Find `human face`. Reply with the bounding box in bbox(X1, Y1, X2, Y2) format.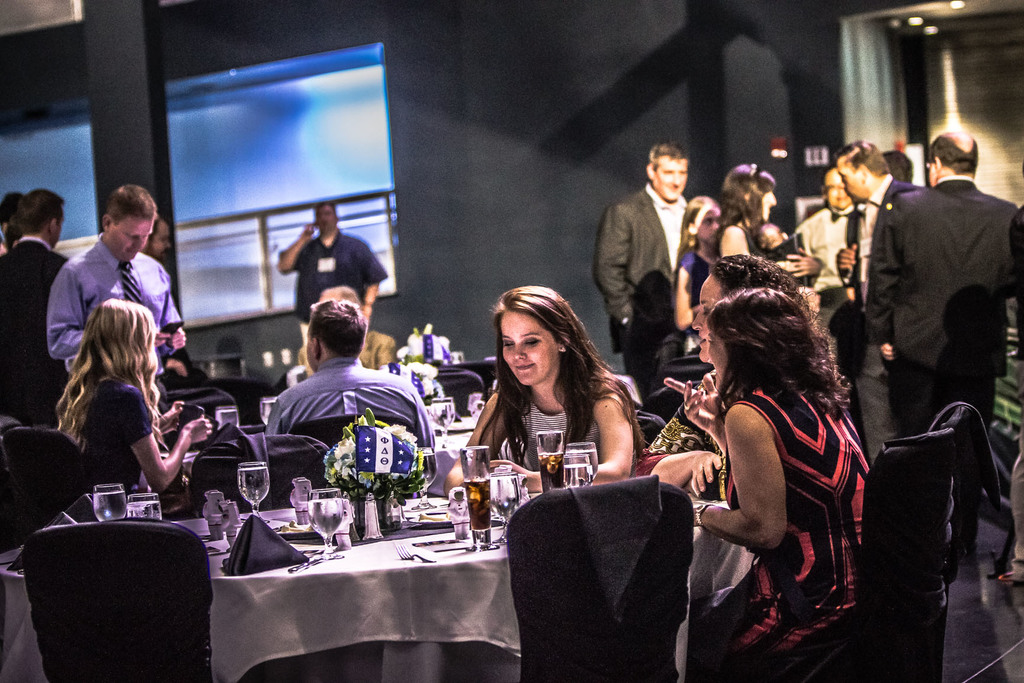
bbox(107, 214, 149, 261).
